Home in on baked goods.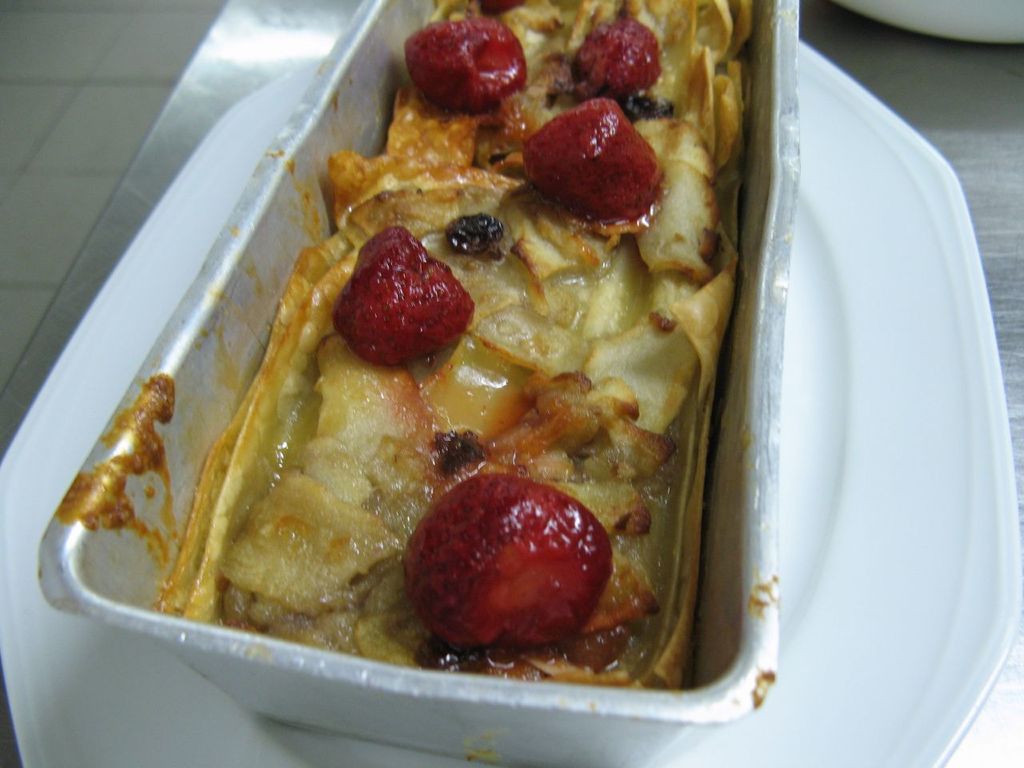
Homed in at locate(157, 0, 758, 690).
